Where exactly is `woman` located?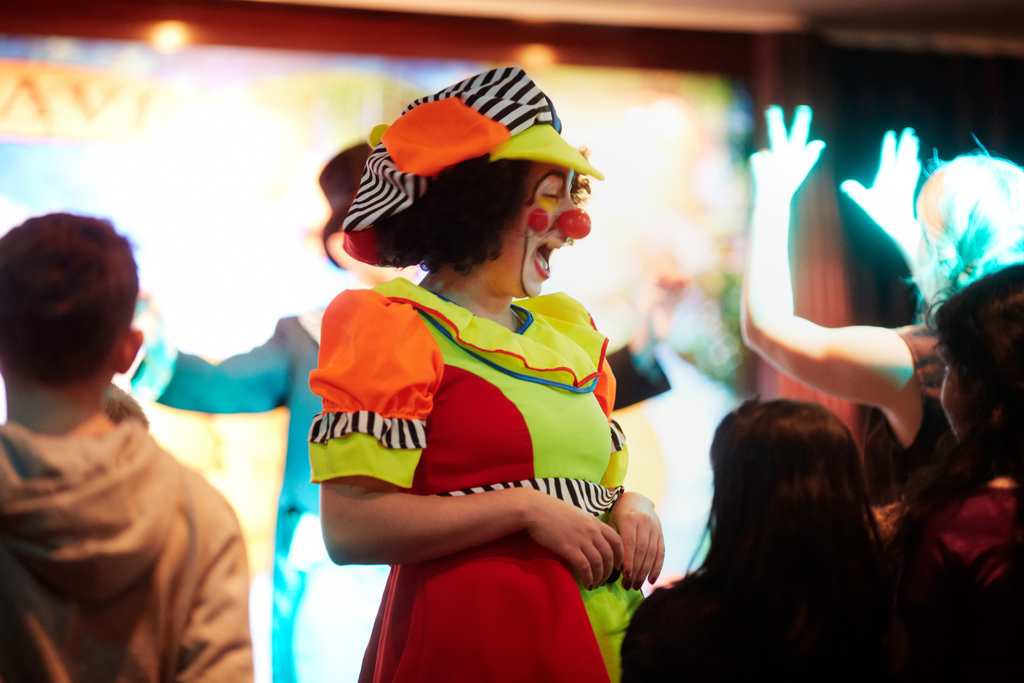
Its bounding box is pyautogui.locateOnScreen(932, 256, 1023, 682).
